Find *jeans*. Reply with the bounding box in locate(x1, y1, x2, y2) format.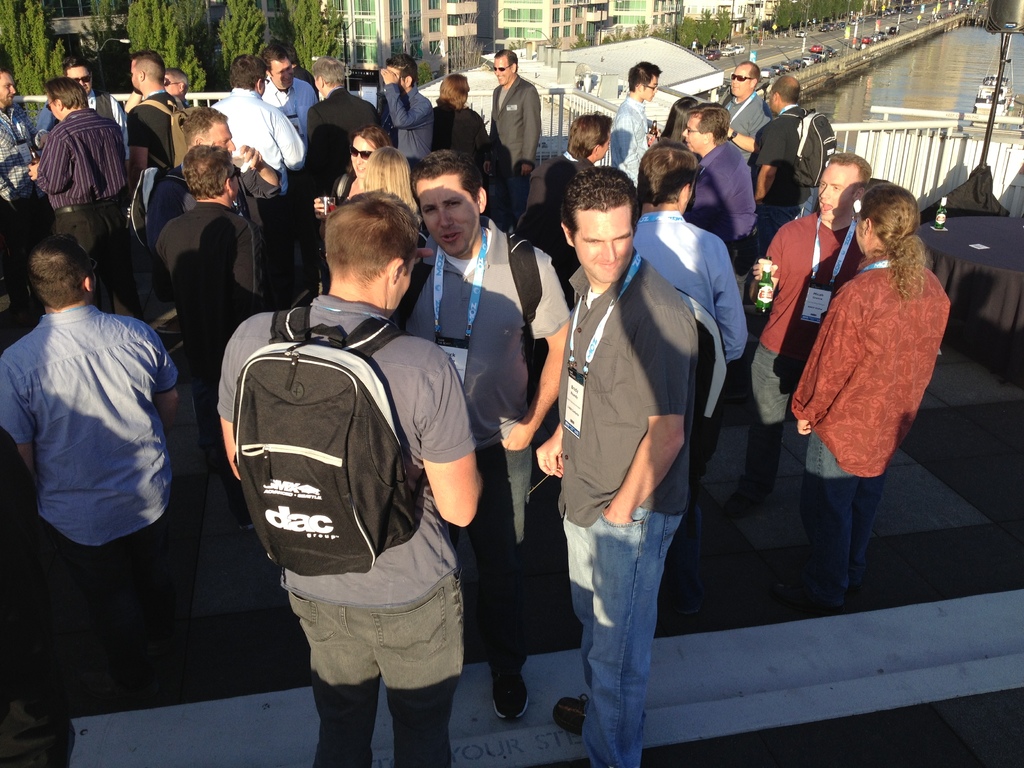
locate(65, 521, 194, 650).
